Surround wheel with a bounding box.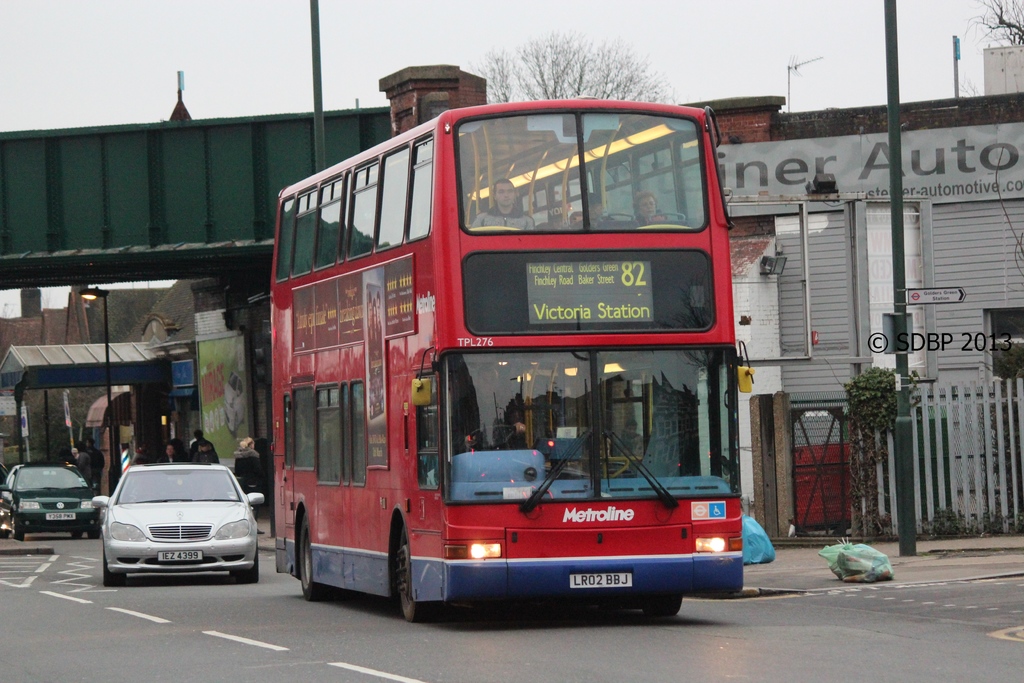
(x1=390, y1=518, x2=438, y2=624).
